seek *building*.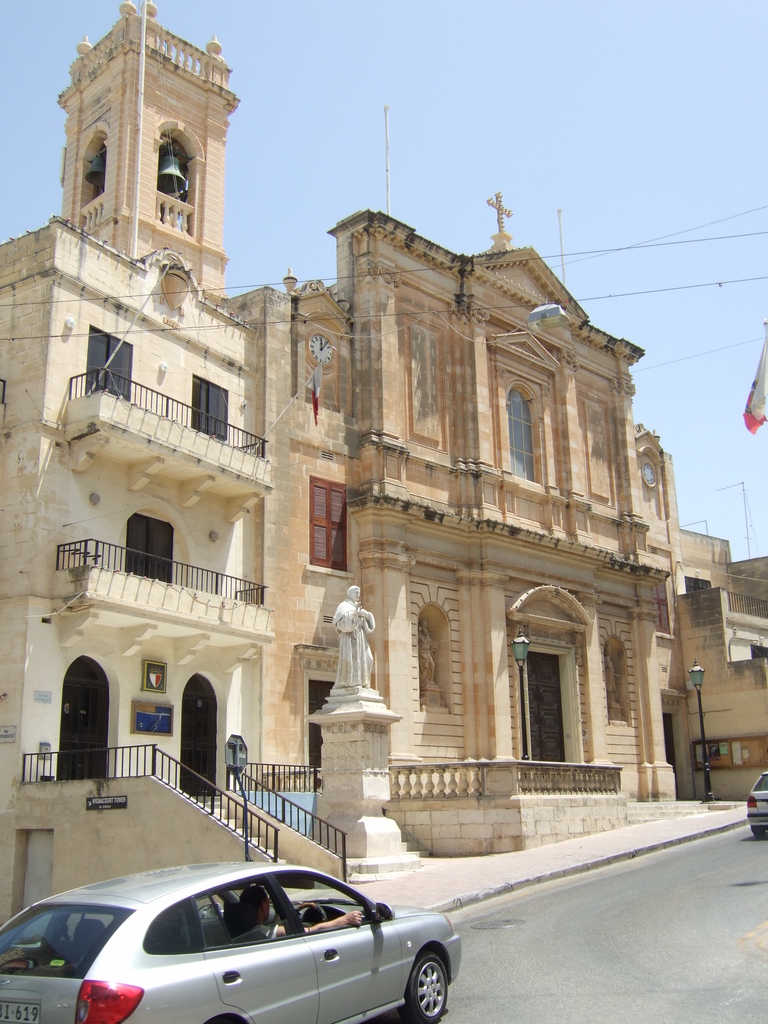
0,5,282,924.
